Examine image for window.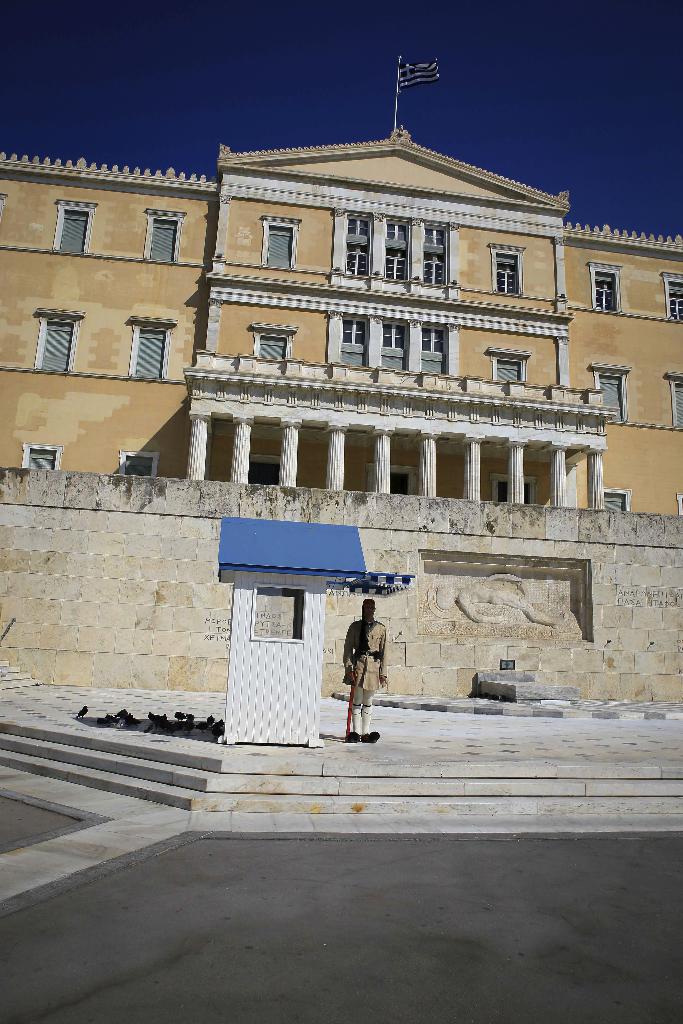
Examination result: {"x1": 54, "y1": 195, "x2": 102, "y2": 253}.
